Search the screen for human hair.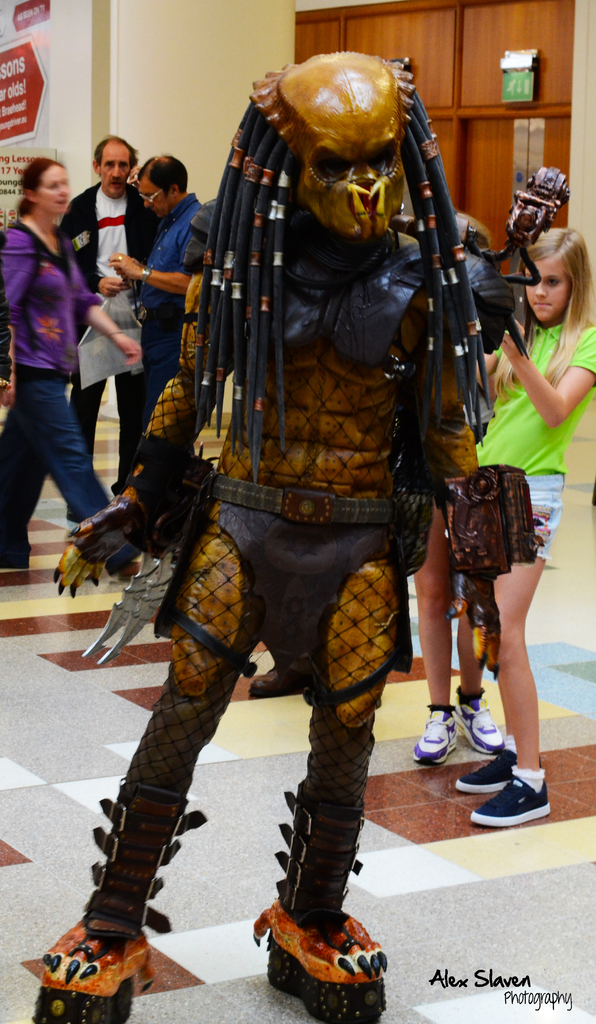
Found at locate(510, 211, 590, 324).
